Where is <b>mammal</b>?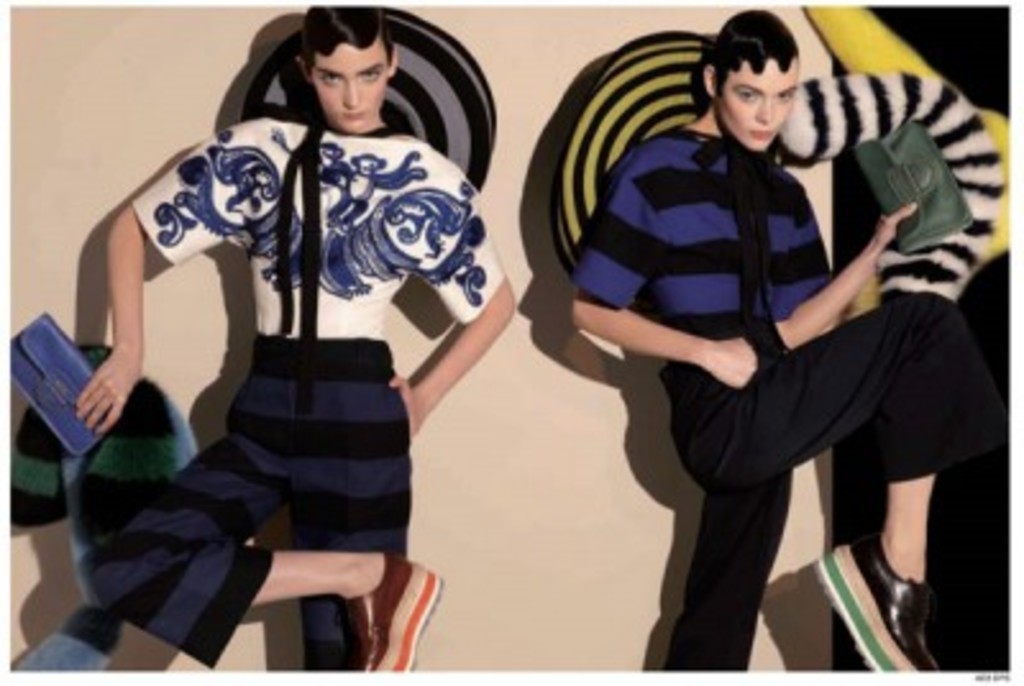
<bbox>46, 38, 553, 668</bbox>.
